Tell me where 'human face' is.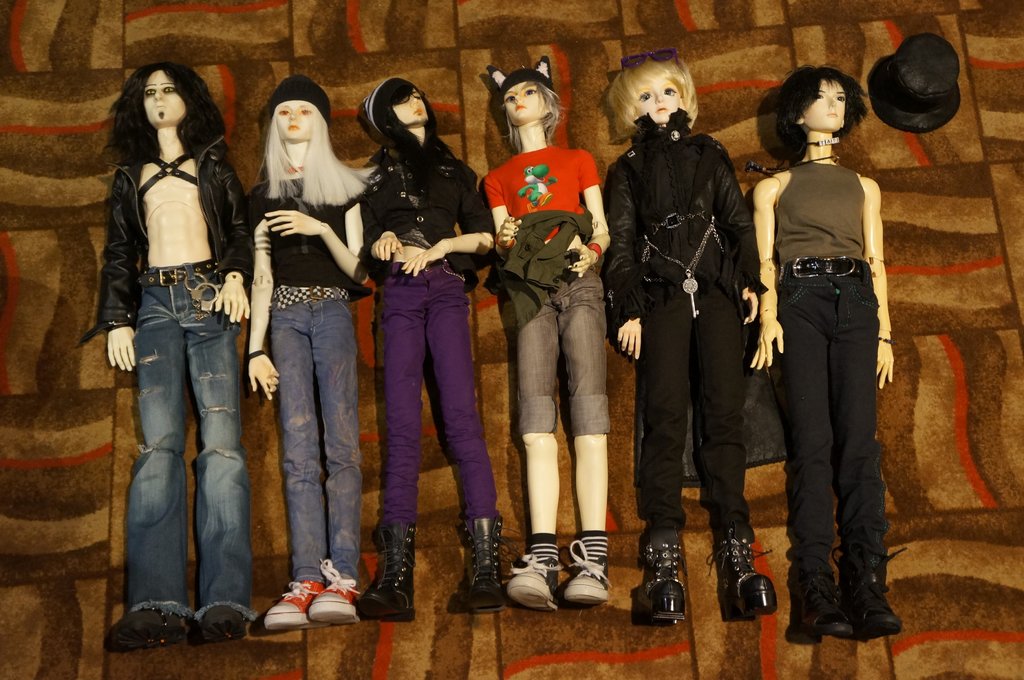
'human face' is at rect(276, 101, 312, 140).
